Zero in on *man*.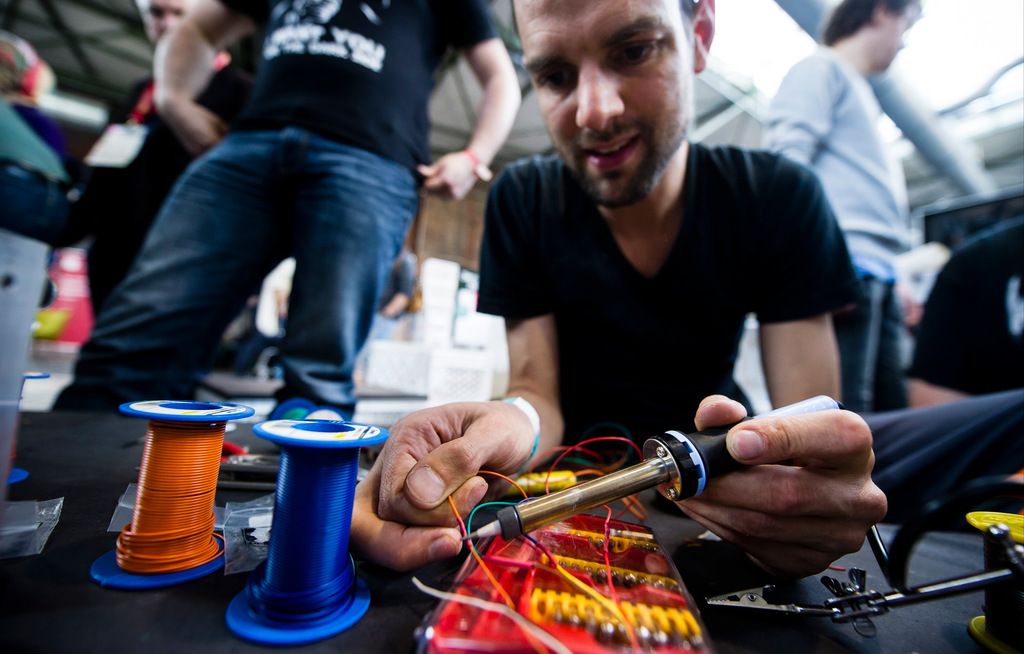
Zeroed in: x1=63, y1=0, x2=533, y2=435.
